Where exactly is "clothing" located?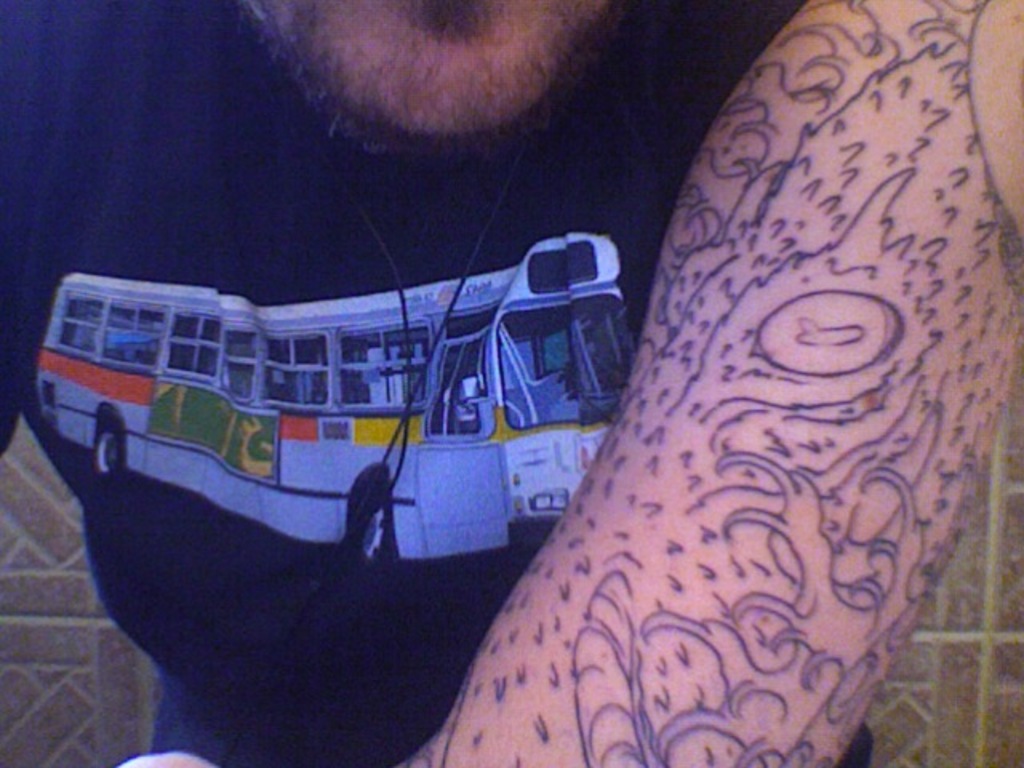
Its bounding box is (0,0,874,766).
